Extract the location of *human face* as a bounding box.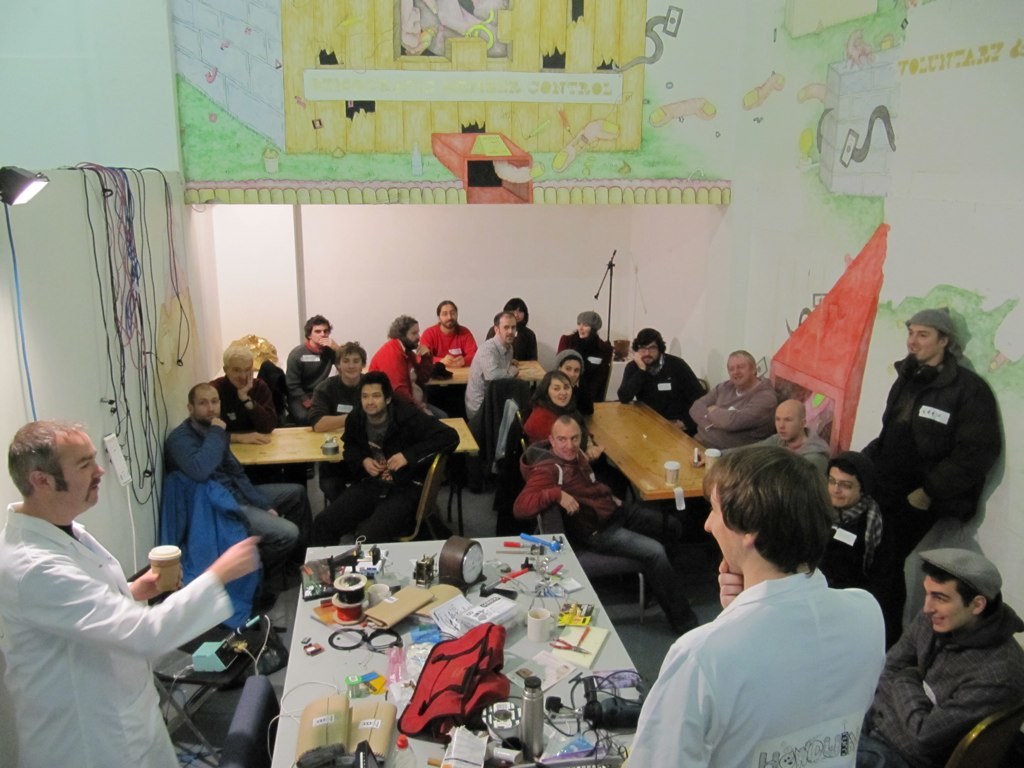
[637, 339, 658, 364].
